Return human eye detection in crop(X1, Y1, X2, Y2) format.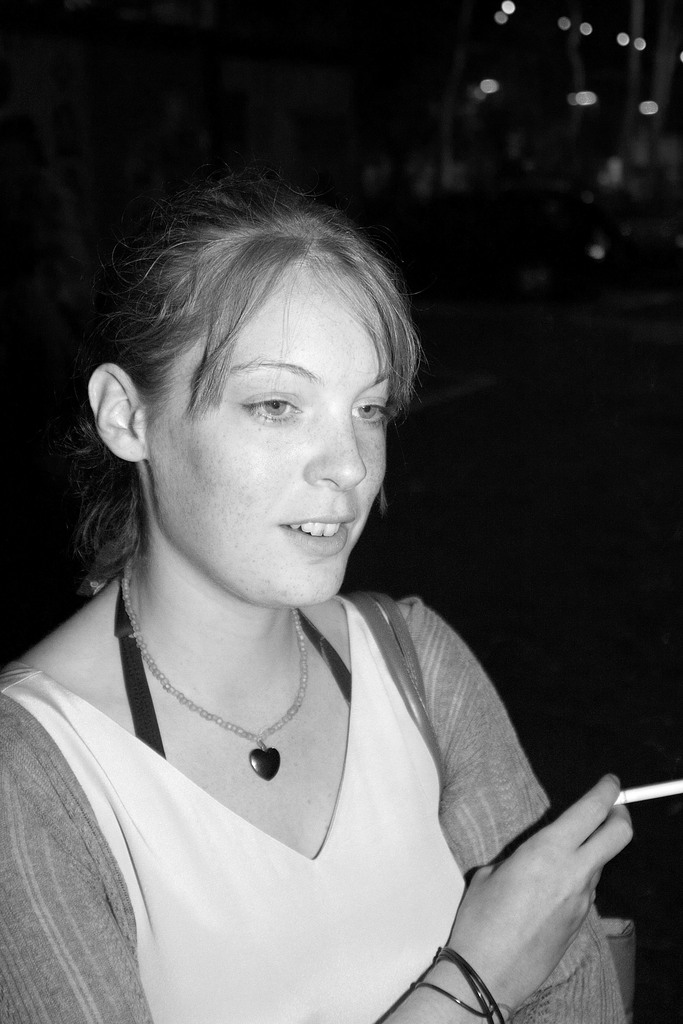
crop(238, 388, 306, 426).
